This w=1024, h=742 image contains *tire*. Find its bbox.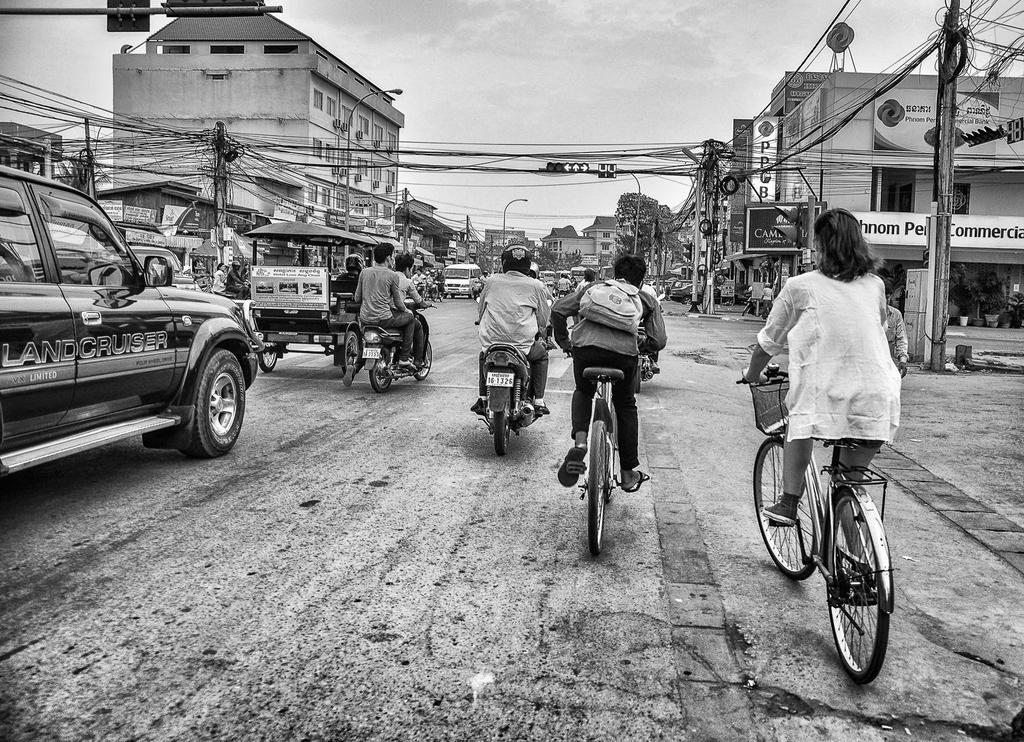
416, 342, 432, 382.
